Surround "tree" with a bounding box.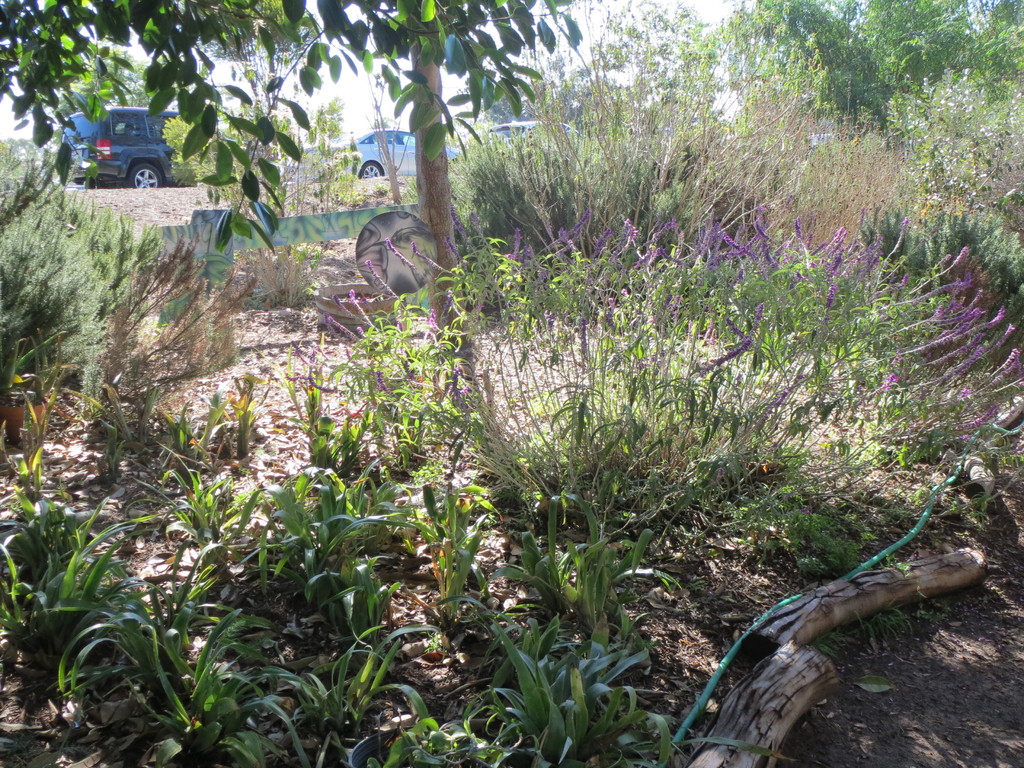
[0, 1, 581, 376].
